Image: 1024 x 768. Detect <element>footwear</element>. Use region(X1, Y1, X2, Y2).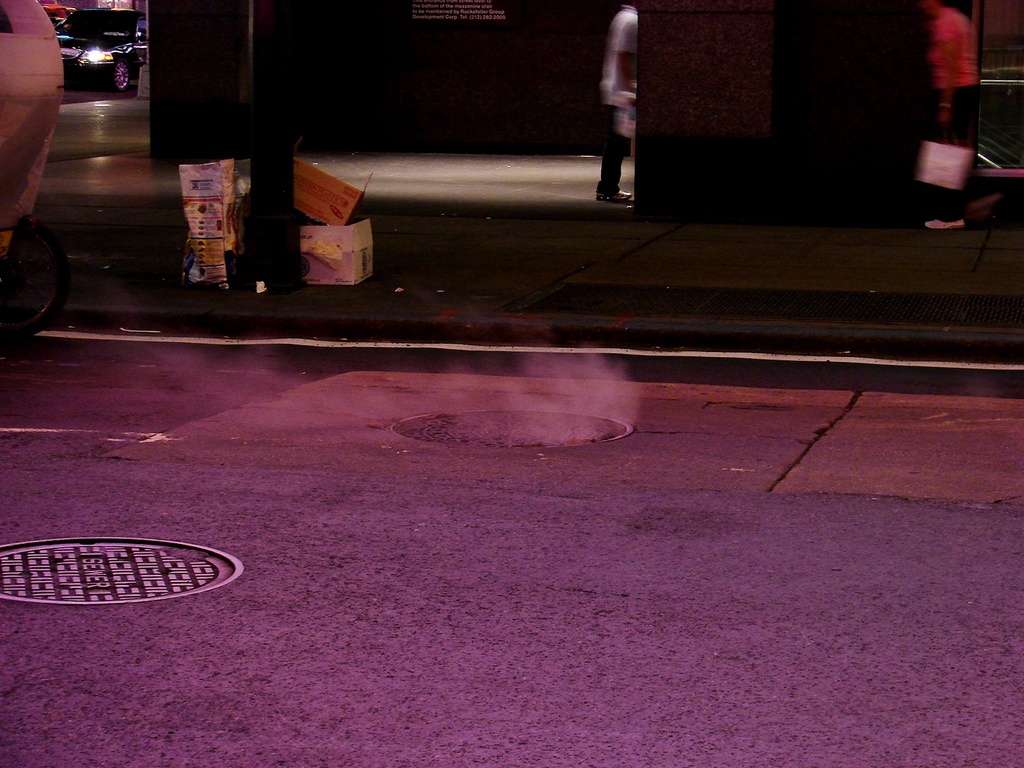
region(925, 219, 968, 228).
